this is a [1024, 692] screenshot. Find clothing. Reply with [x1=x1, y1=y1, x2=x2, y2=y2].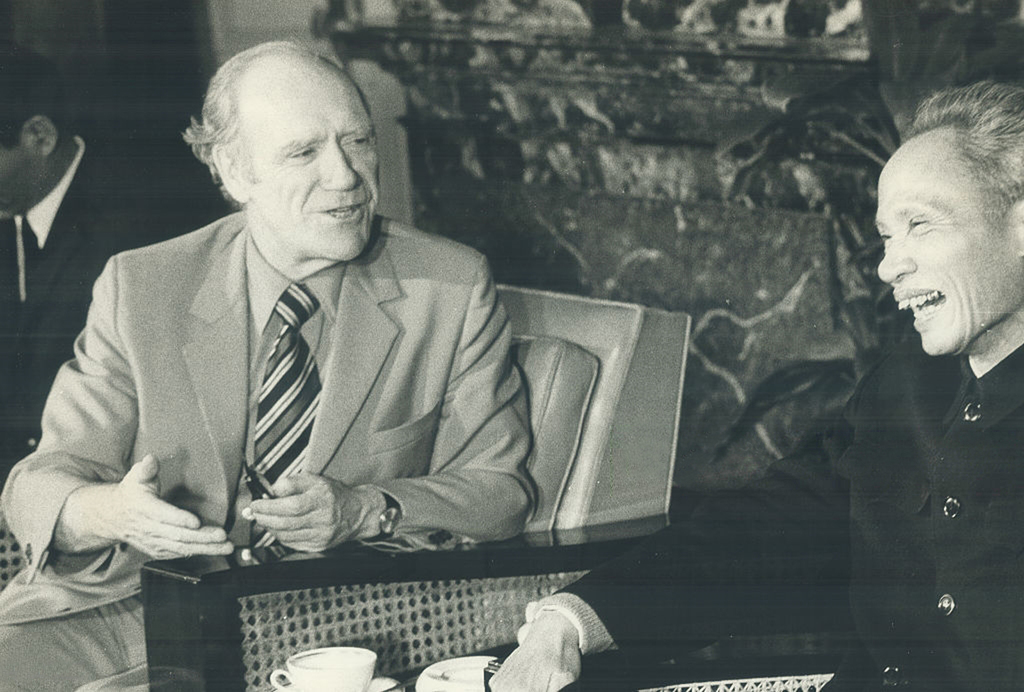
[x1=0, y1=133, x2=170, y2=499].
